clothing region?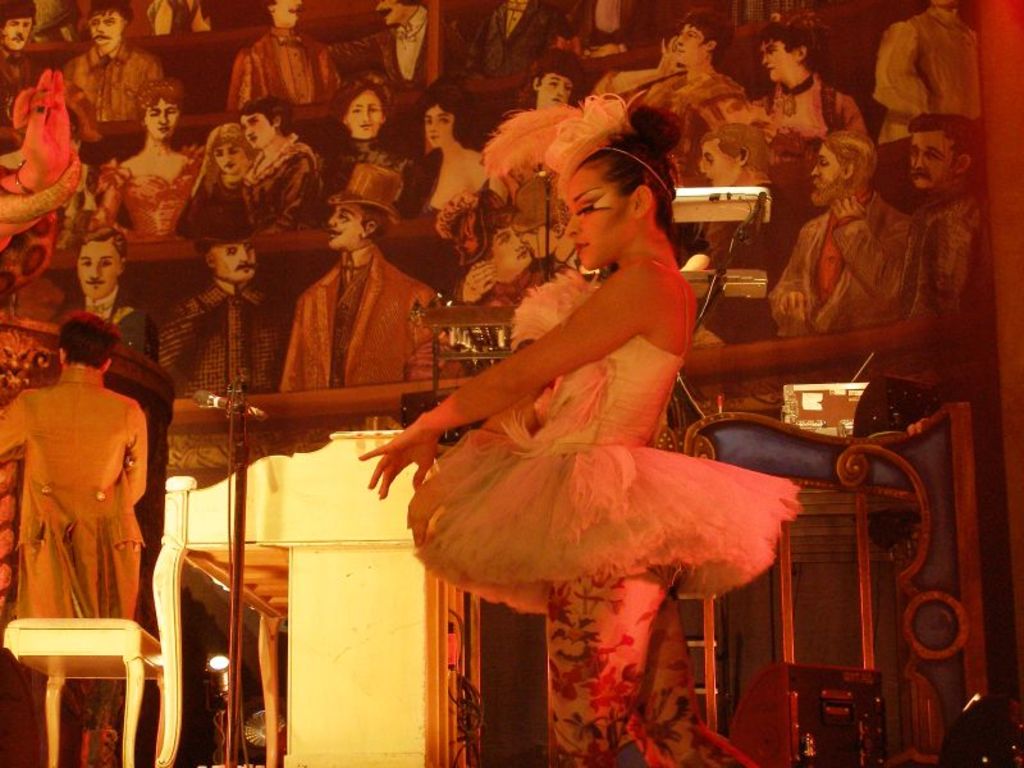
<bbox>146, 0, 242, 31</bbox>
